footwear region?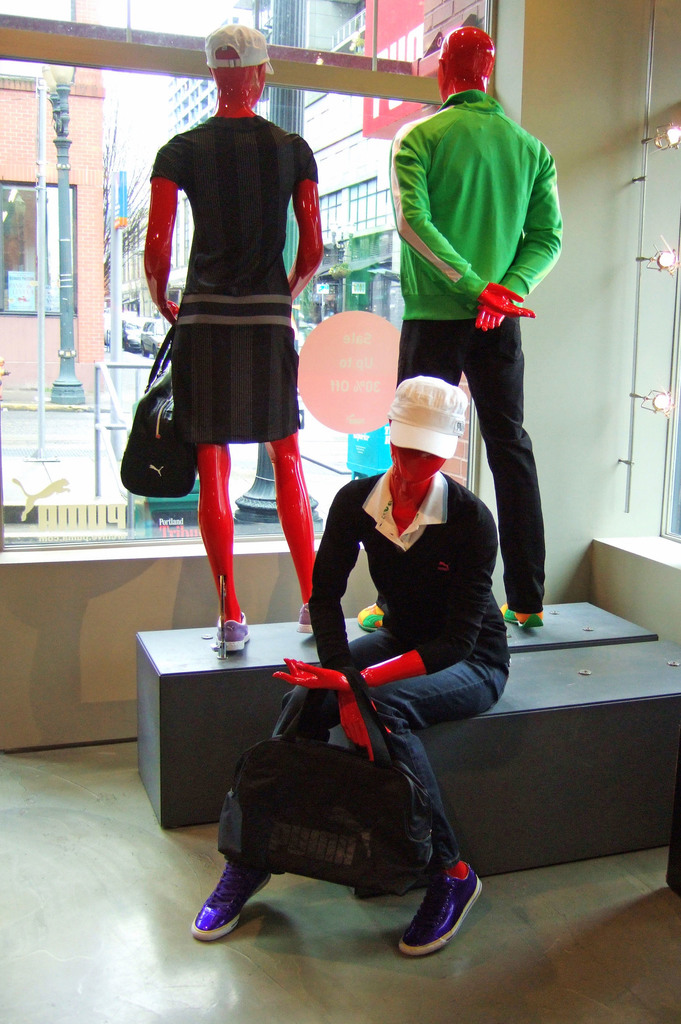
355/601/383/634
